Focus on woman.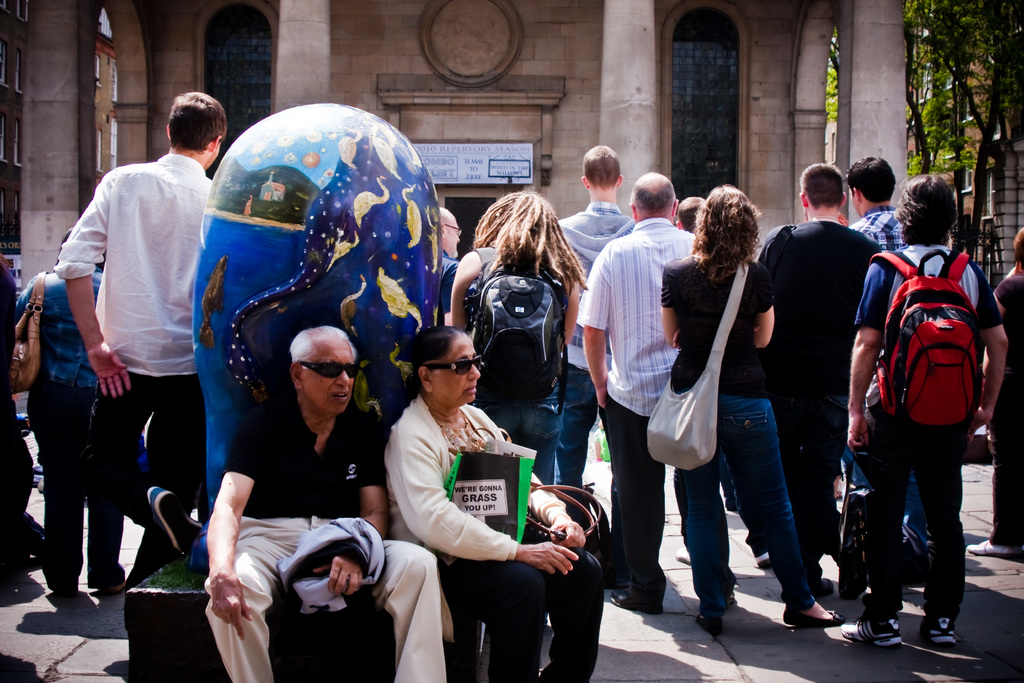
Focused at bbox=(968, 231, 1023, 555).
